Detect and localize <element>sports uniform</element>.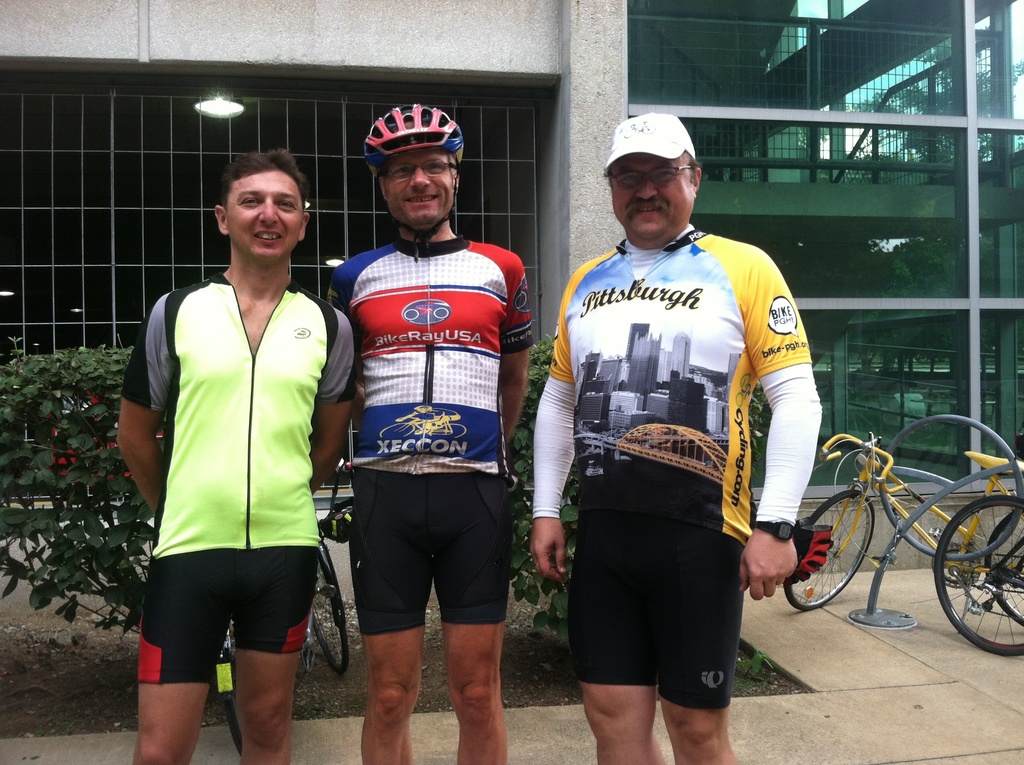
Localized at box=[326, 102, 531, 635].
